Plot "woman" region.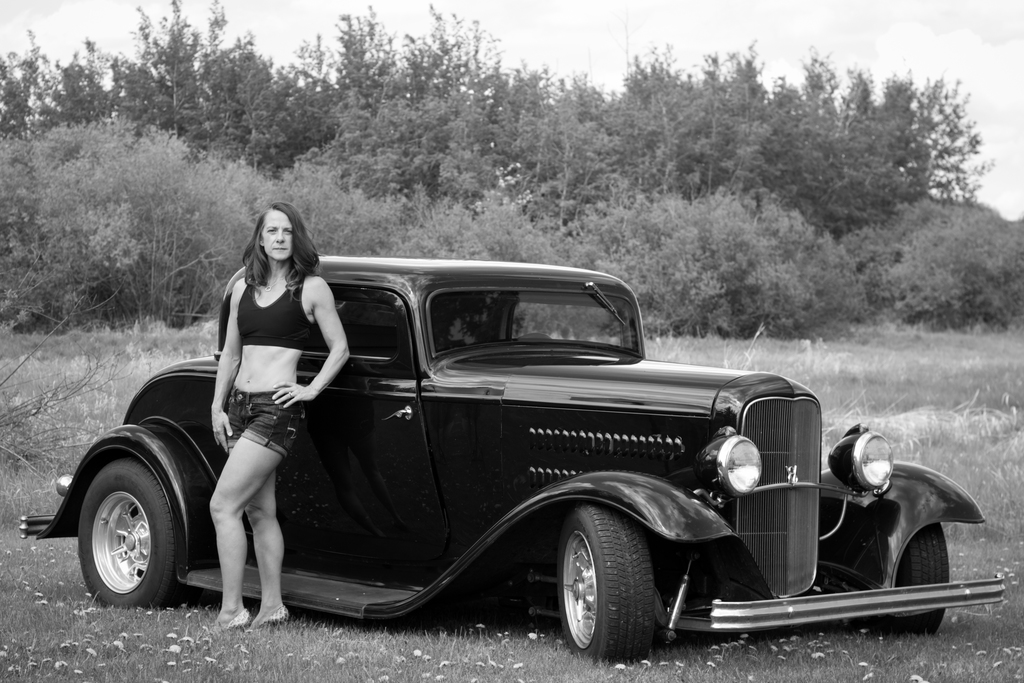
Plotted at x1=158, y1=188, x2=337, y2=644.
